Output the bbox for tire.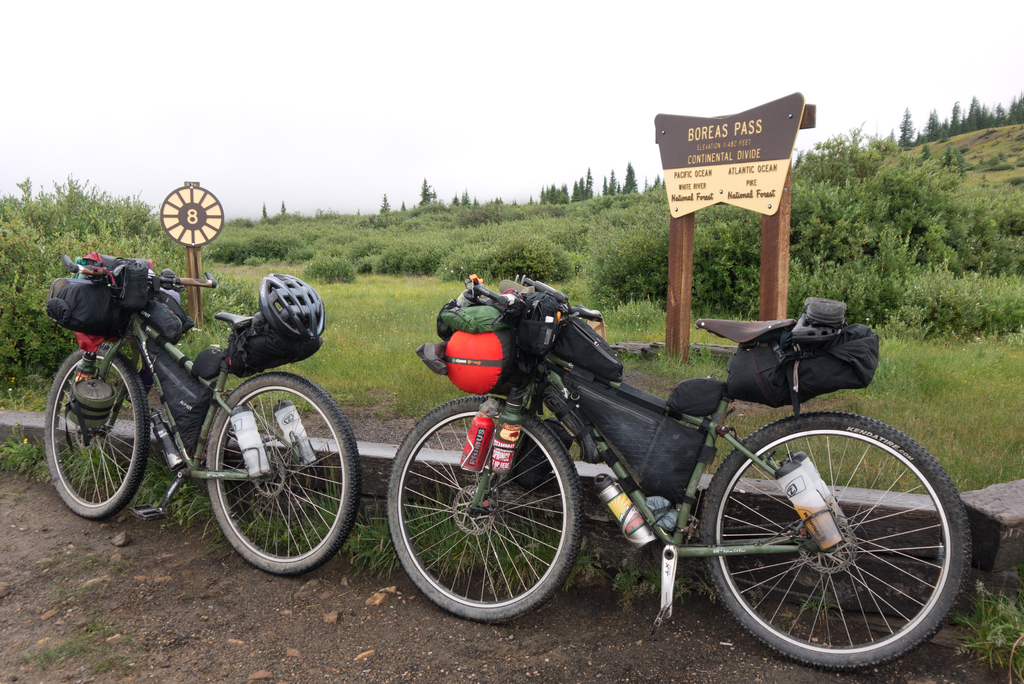
716 409 963 669.
